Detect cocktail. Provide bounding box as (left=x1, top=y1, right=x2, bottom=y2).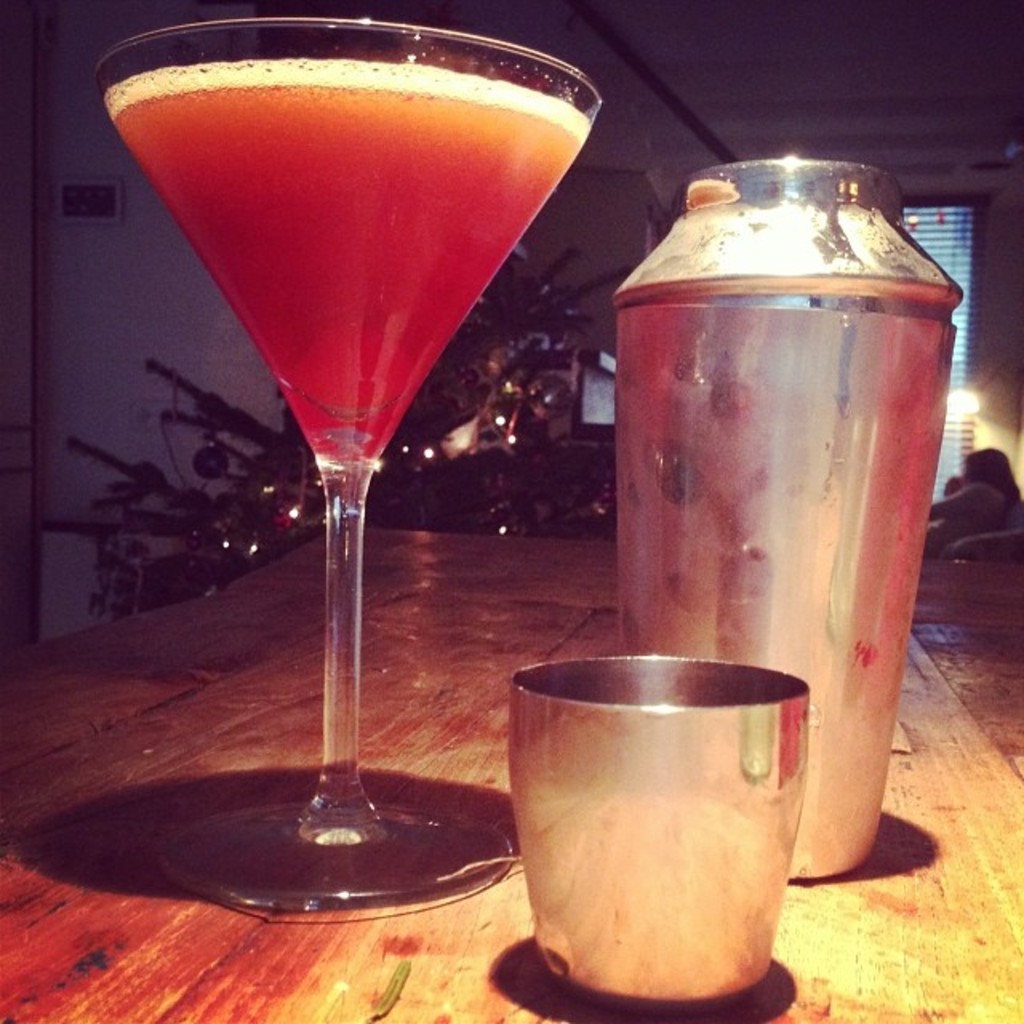
(left=80, top=6, right=600, bottom=917).
